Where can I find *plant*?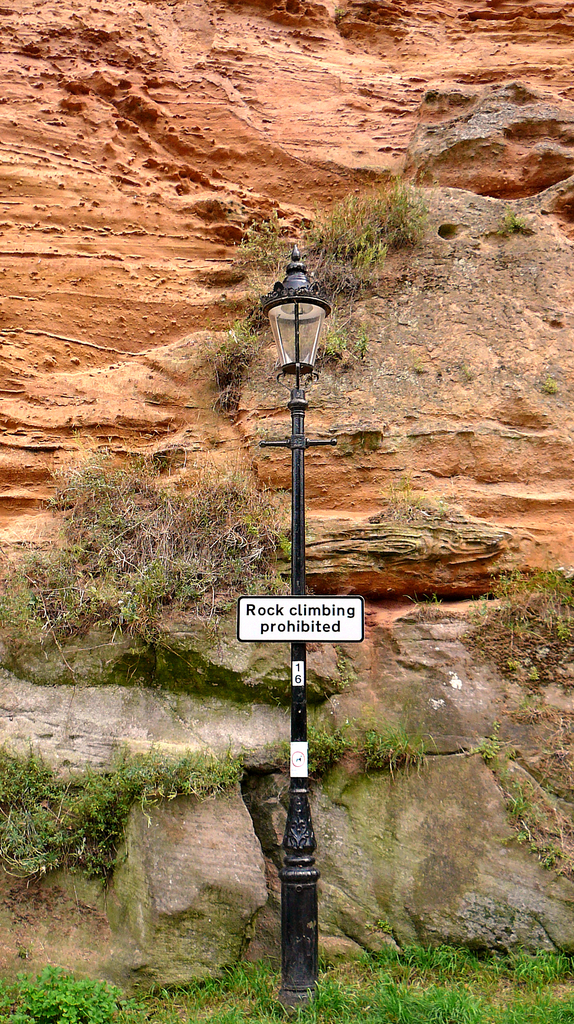
You can find it at 502/776/573/878.
